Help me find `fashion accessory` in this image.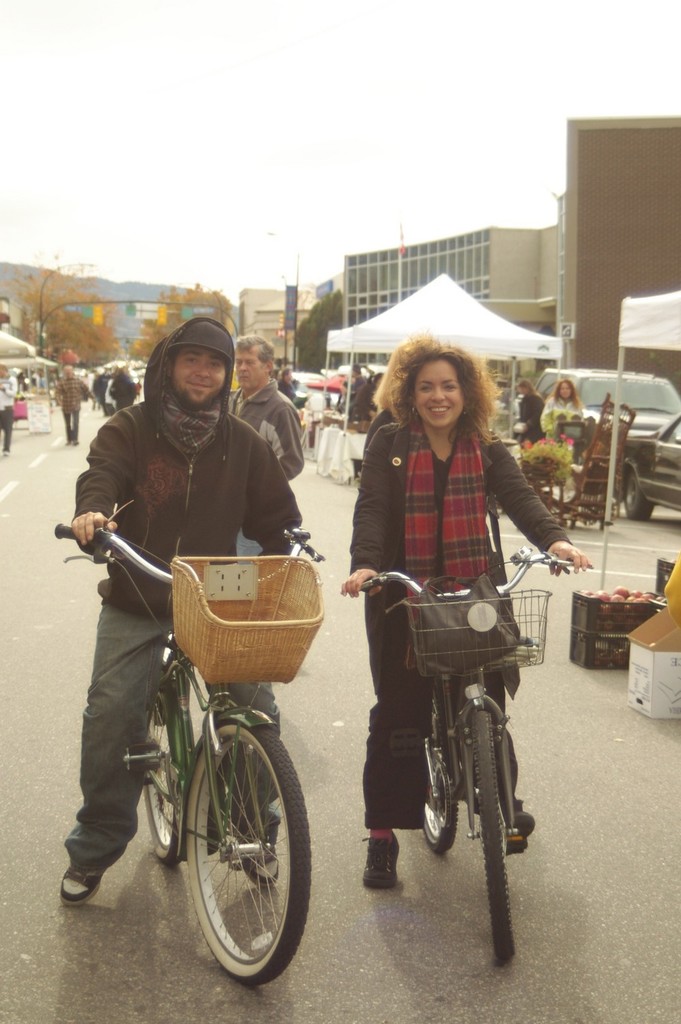
Found it: box(170, 313, 235, 363).
